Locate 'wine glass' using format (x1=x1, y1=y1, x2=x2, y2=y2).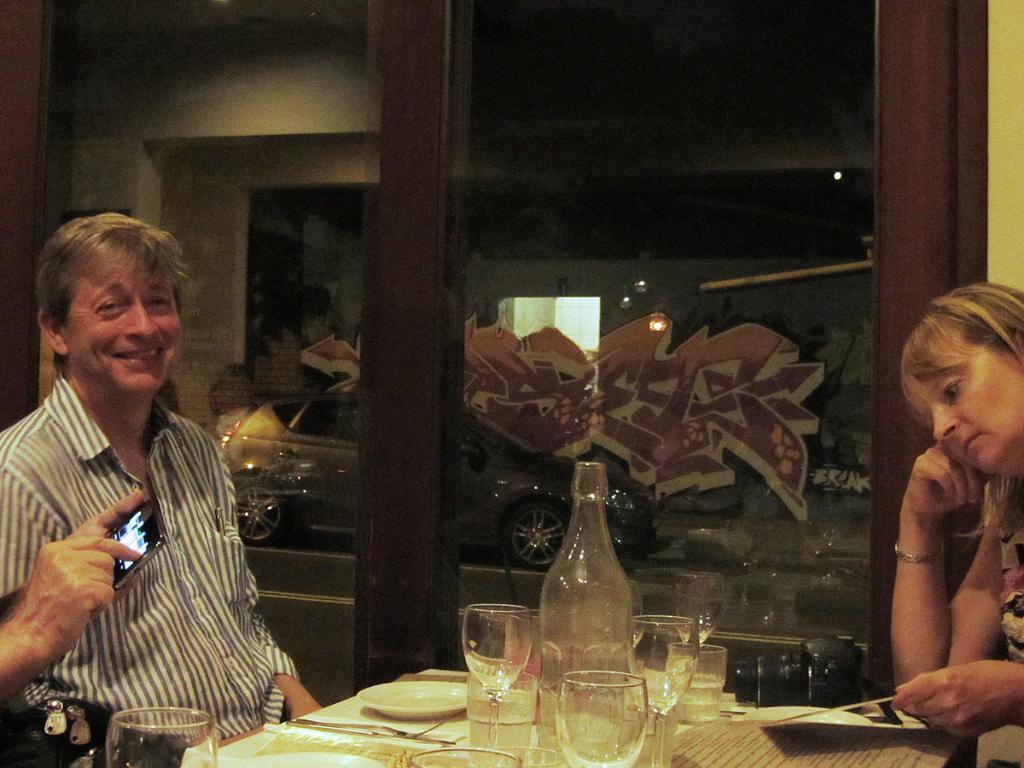
(x1=458, y1=601, x2=532, y2=752).
